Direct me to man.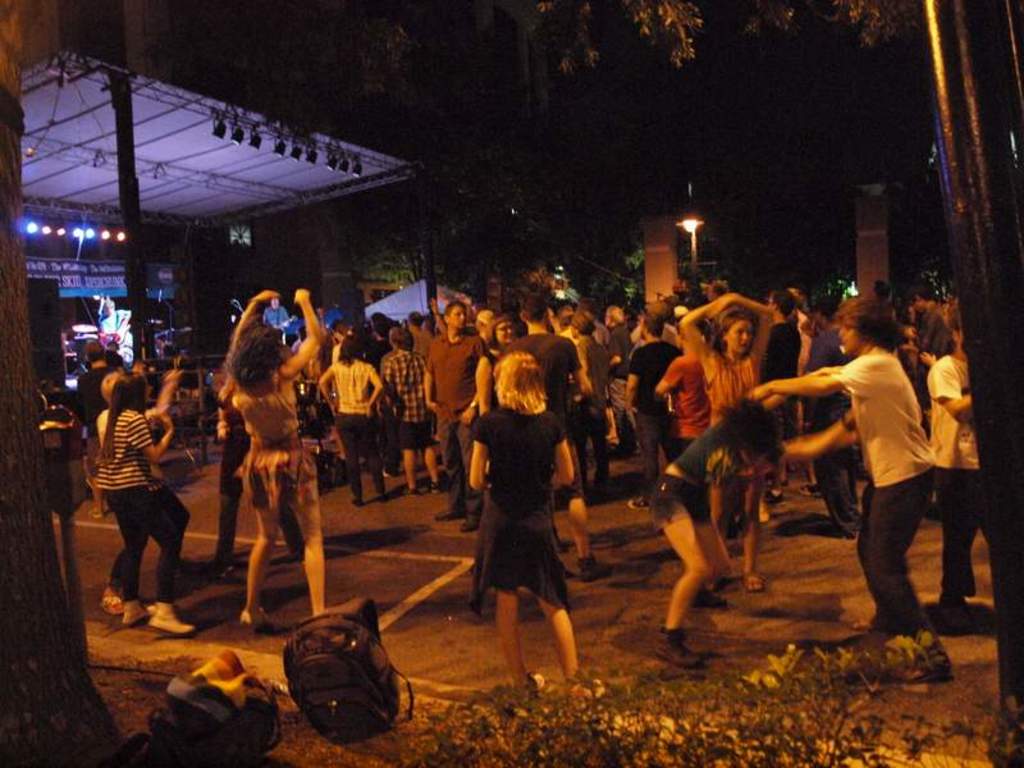
Direction: locate(605, 303, 637, 460).
